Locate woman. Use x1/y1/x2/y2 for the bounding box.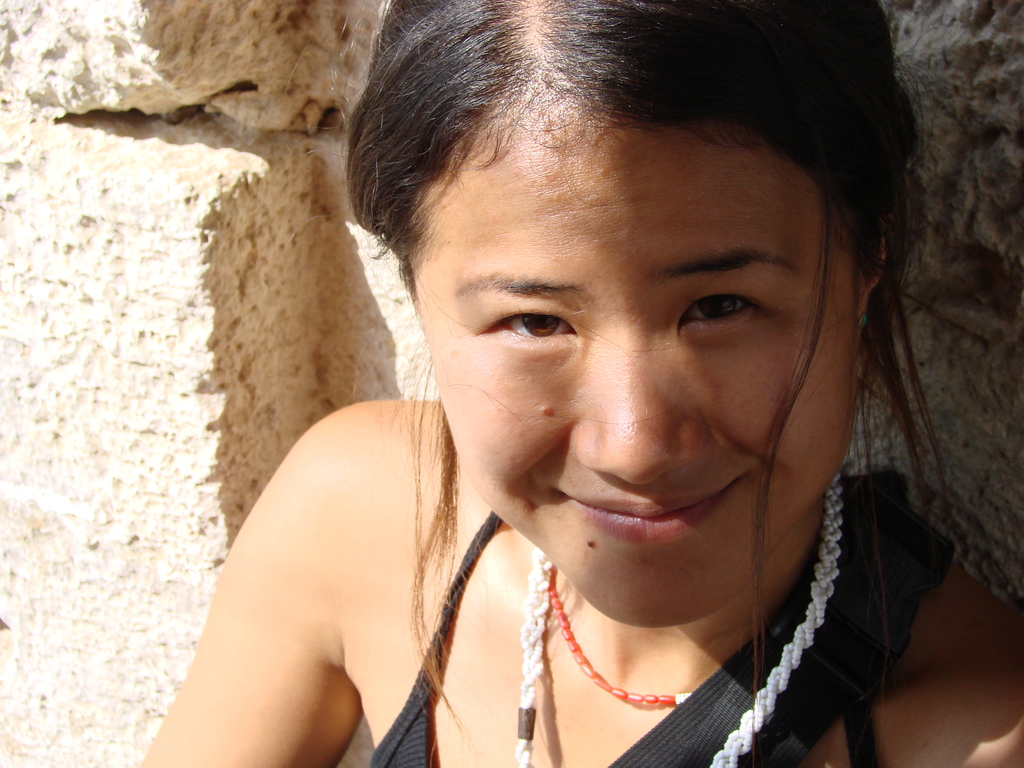
96/19/976/758.
